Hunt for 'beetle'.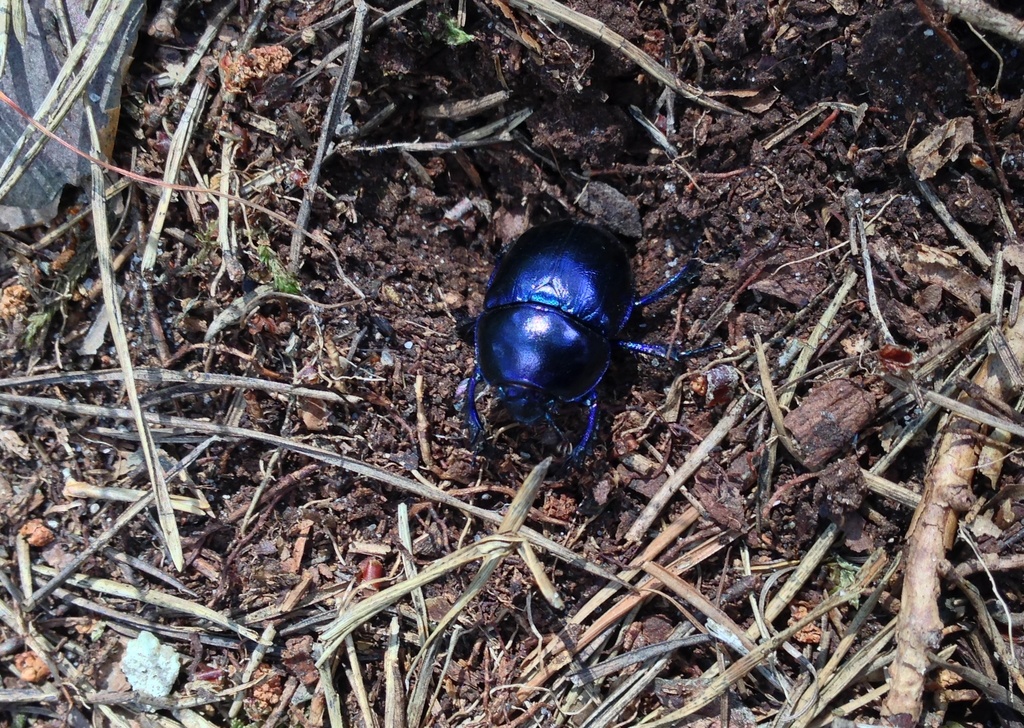
Hunted down at {"x1": 467, "y1": 209, "x2": 690, "y2": 468}.
